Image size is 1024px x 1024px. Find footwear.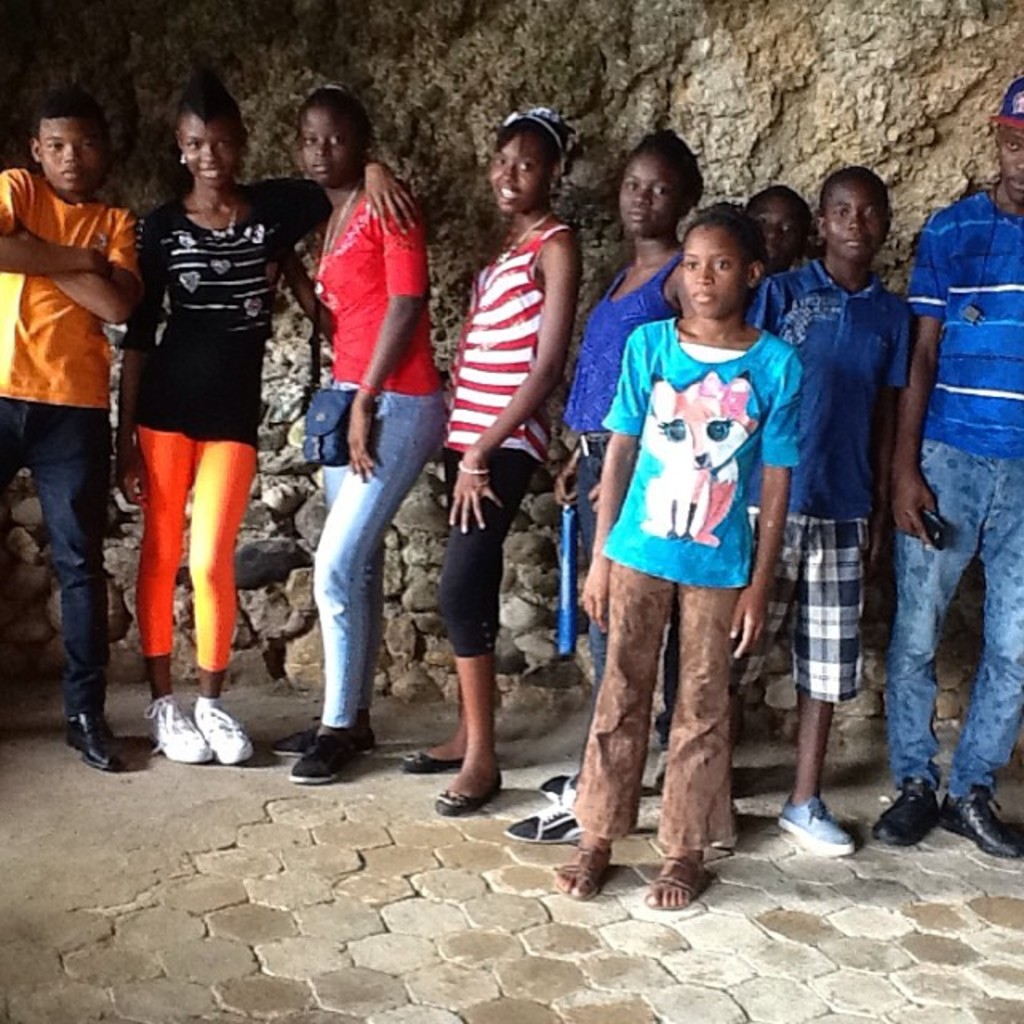
(557, 838, 592, 896).
